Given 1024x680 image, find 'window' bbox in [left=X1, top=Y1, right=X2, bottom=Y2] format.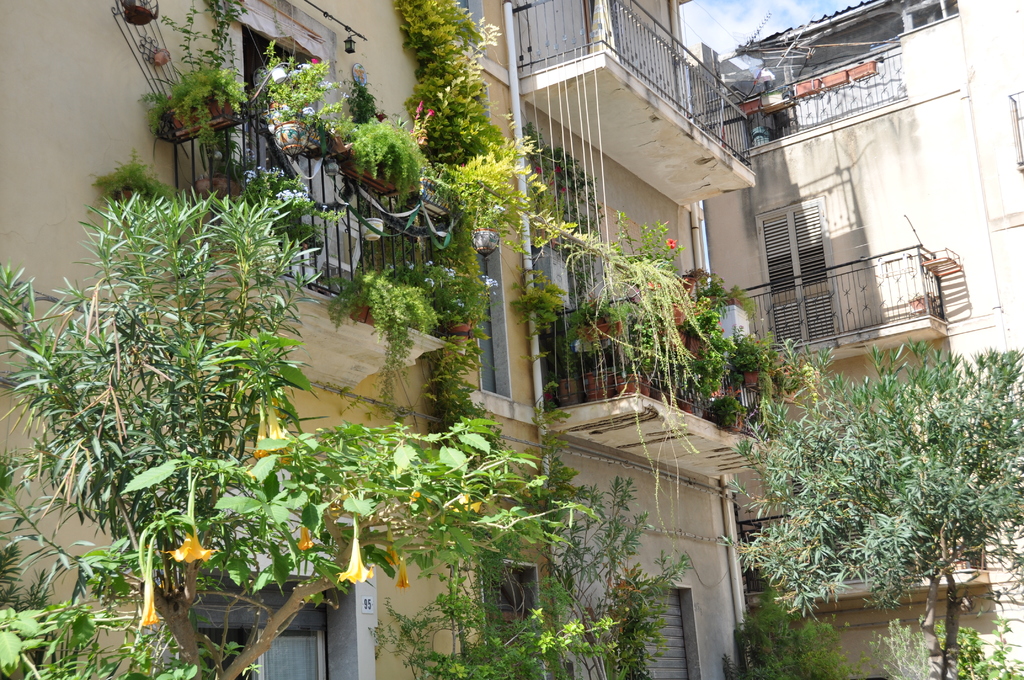
[left=481, top=559, right=555, bottom=679].
